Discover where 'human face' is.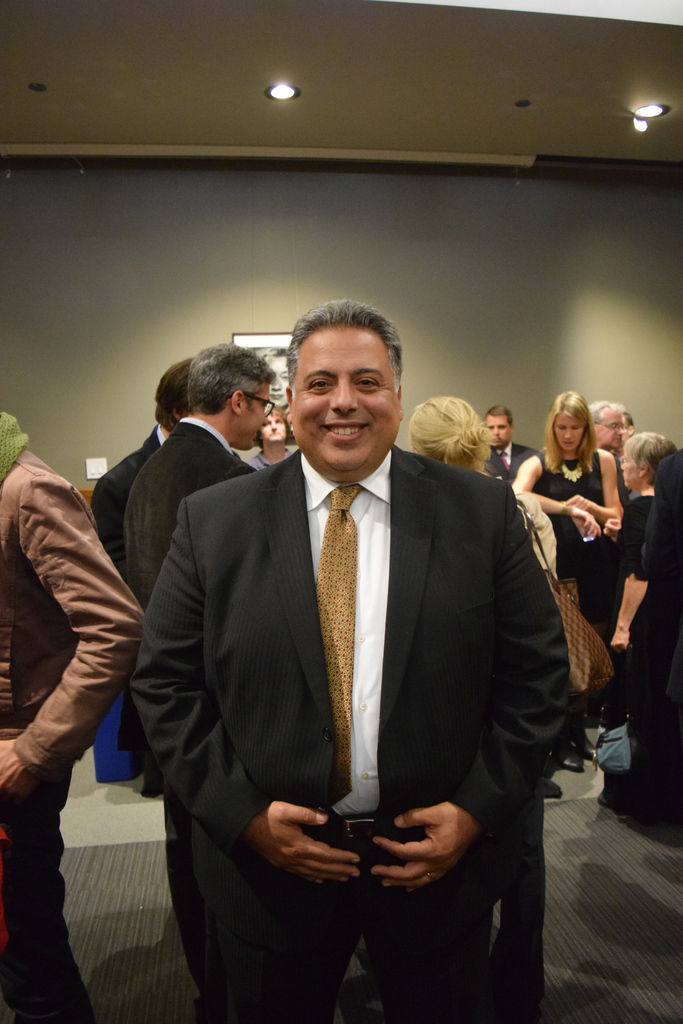
Discovered at locate(593, 421, 631, 452).
